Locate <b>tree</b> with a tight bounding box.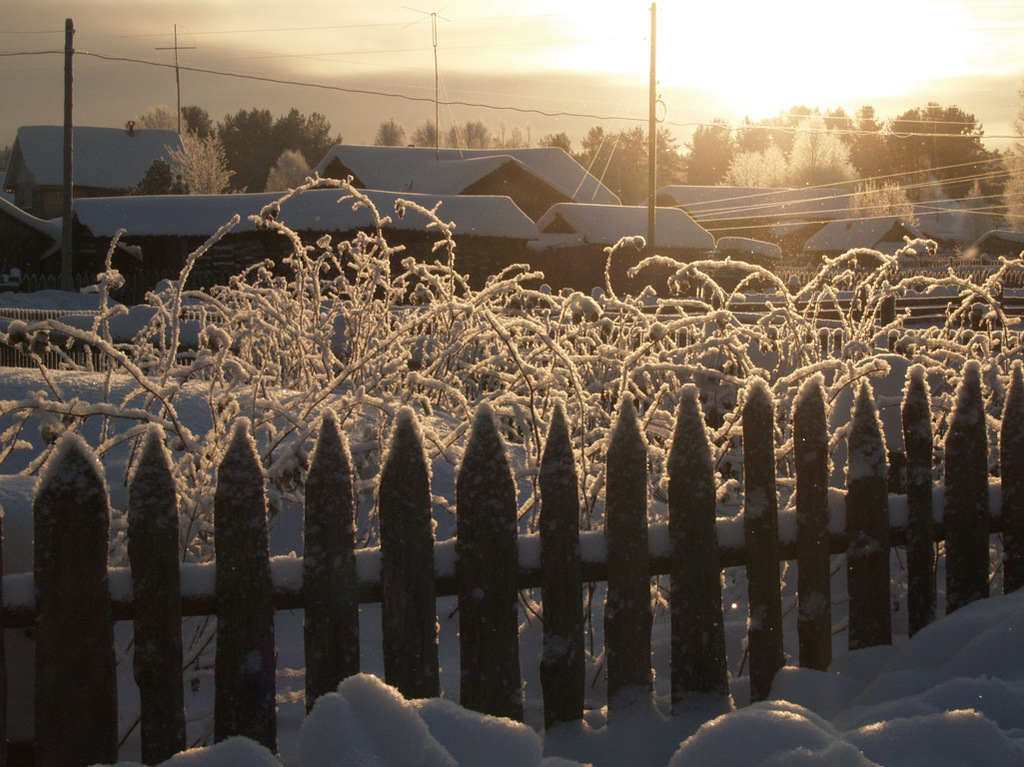
pyautogui.locateOnScreen(653, 114, 696, 206).
